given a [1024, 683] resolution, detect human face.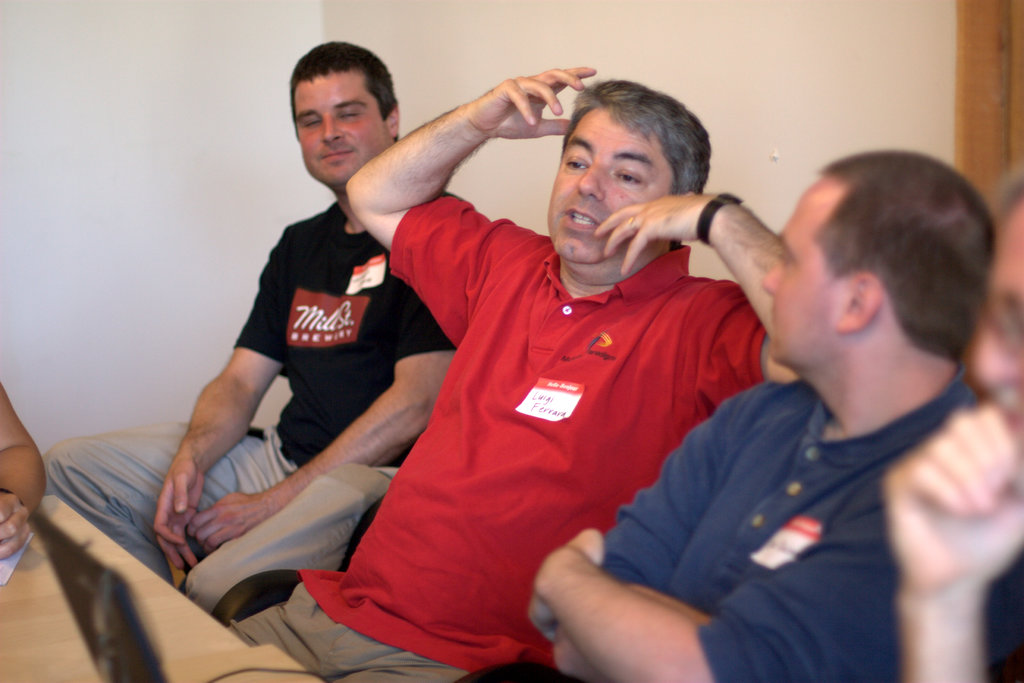
[x1=545, y1=115, x2=675, y2=278].
